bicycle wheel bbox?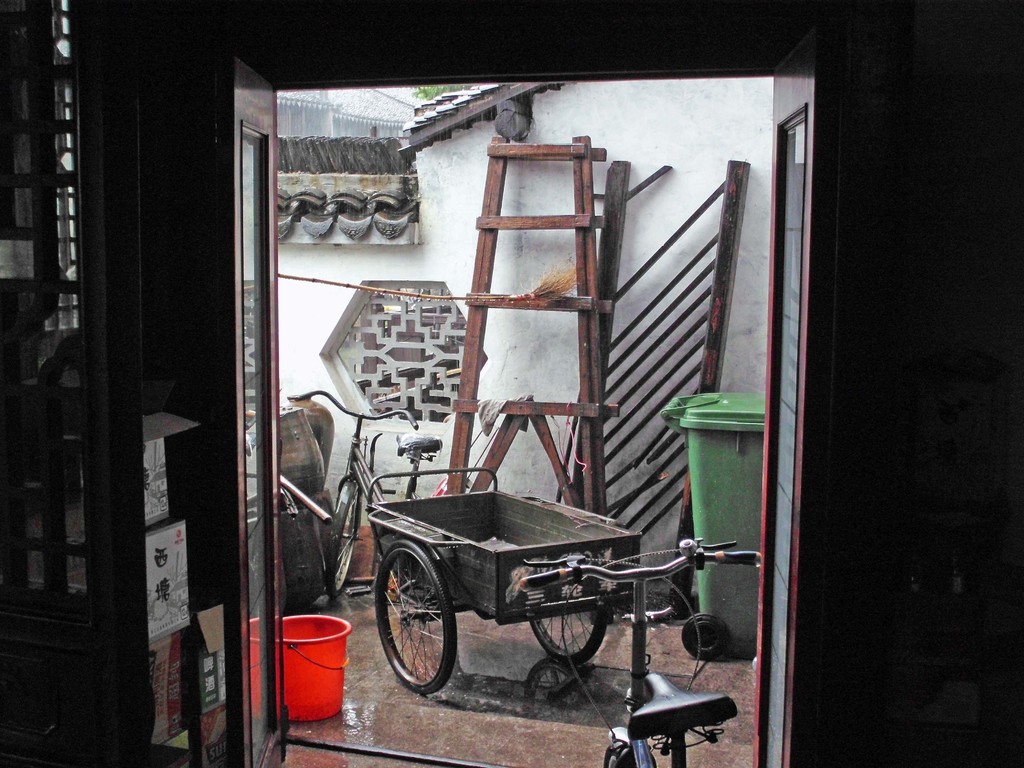
[left=525, top=553, right=604, bottom=655]
